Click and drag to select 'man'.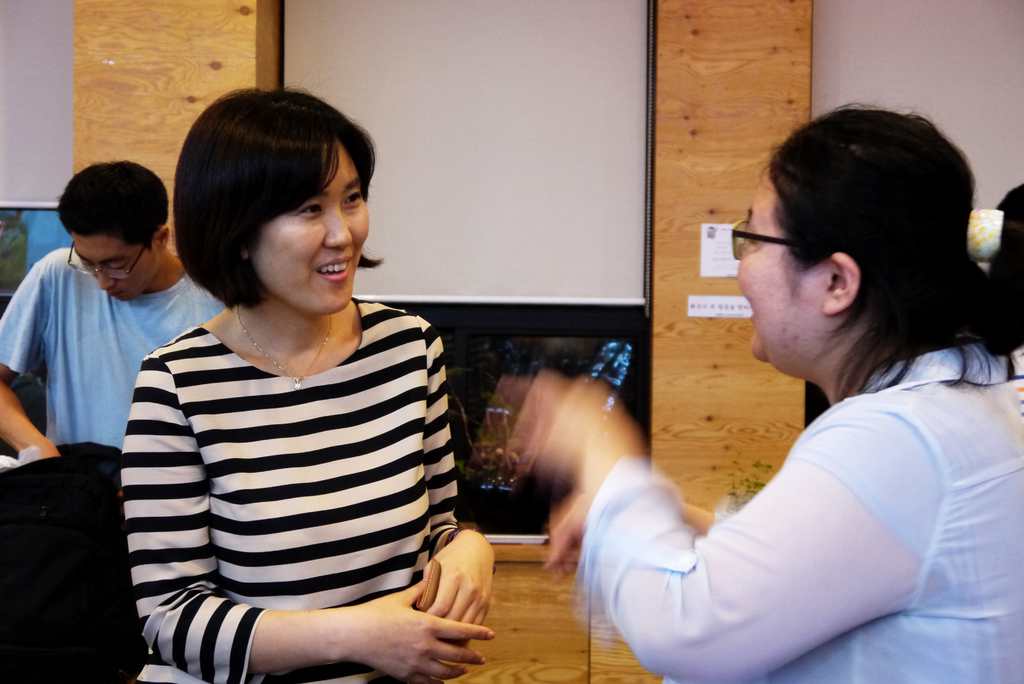
Selection: [0,155,230,464].
